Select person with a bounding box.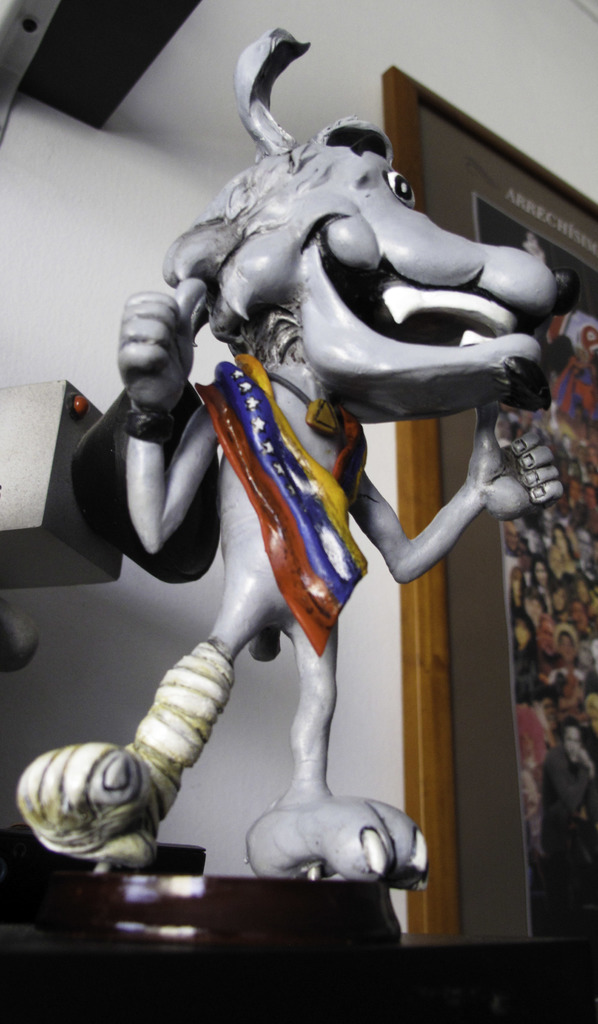
579/482/597/545.
